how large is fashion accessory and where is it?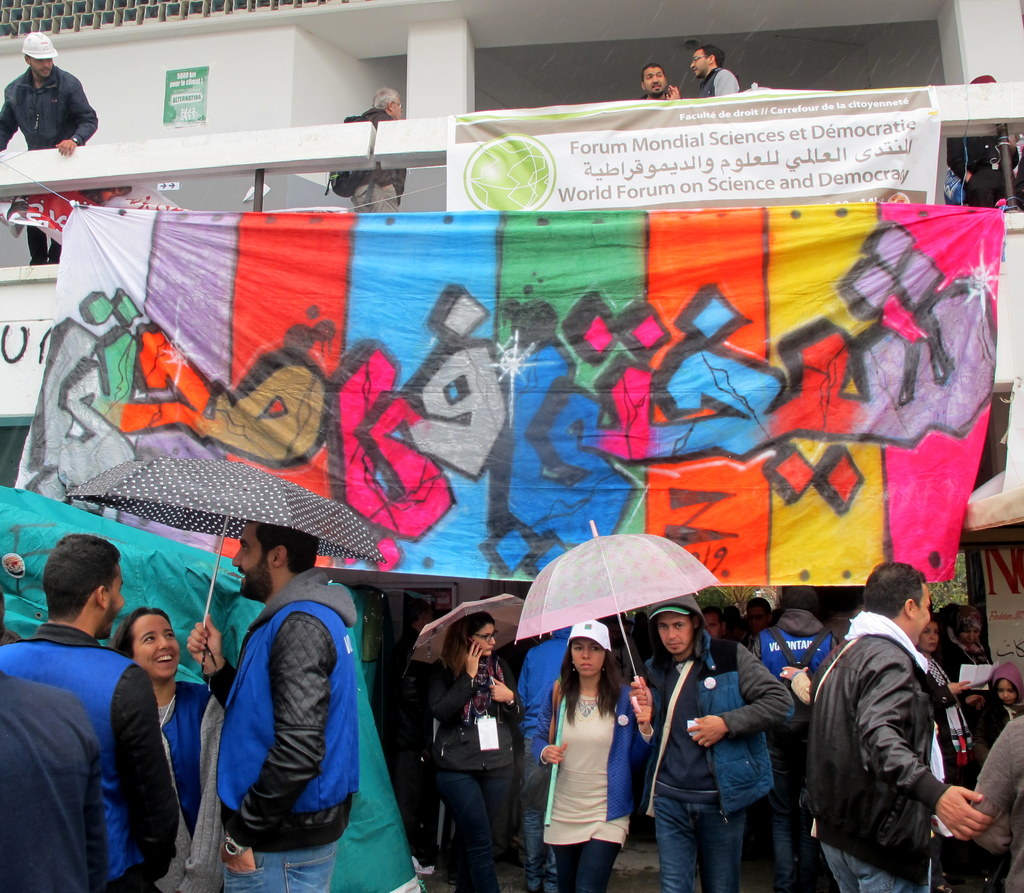
Bounding box: <bbox>516, 520, 721, 714</bbox>.
